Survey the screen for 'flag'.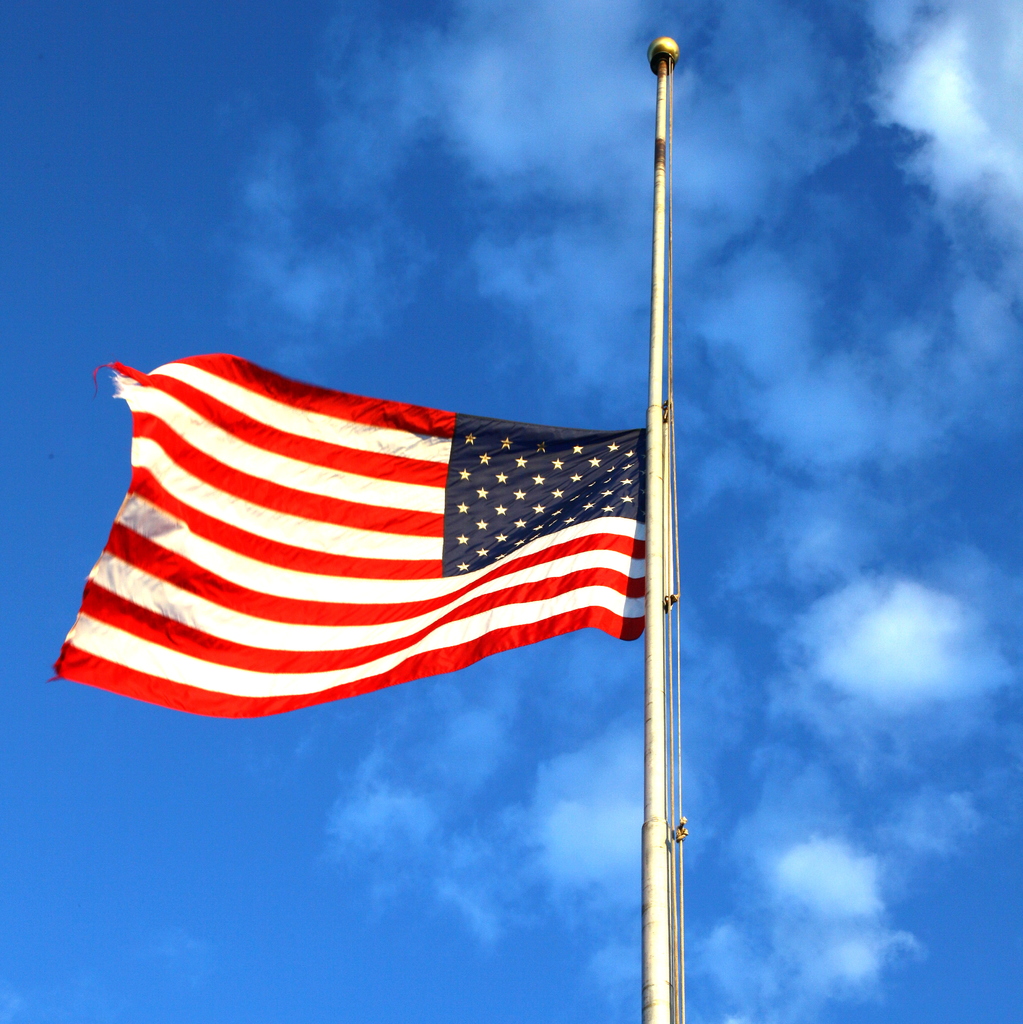
Survey found: [52, 351, 643, 722].
